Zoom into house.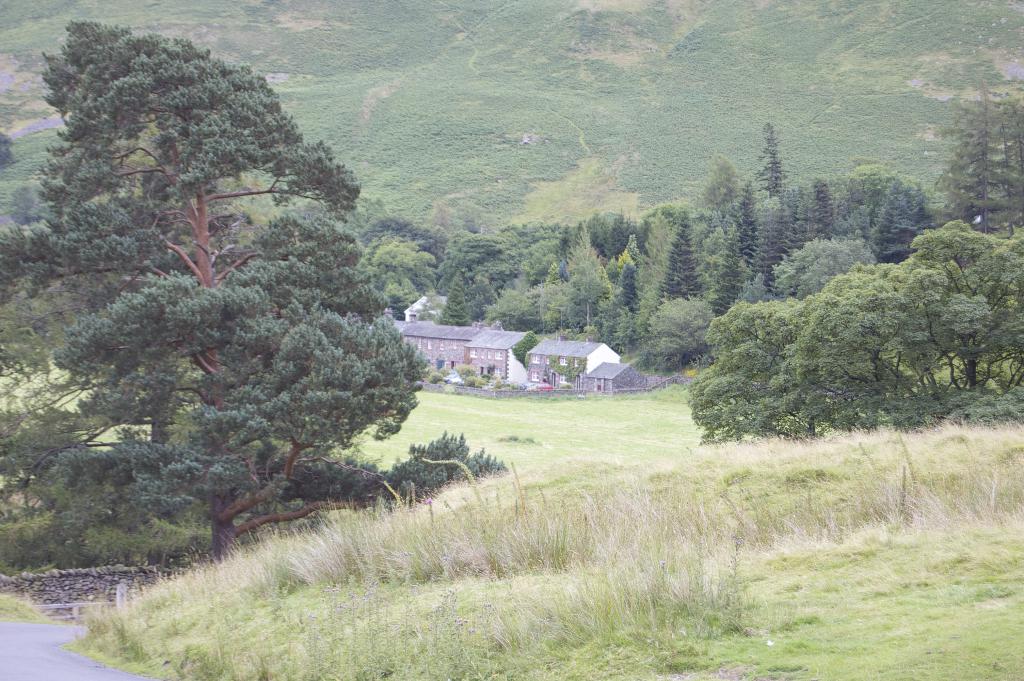
Zoom target: bbox=(393, 317, 543, 389).
